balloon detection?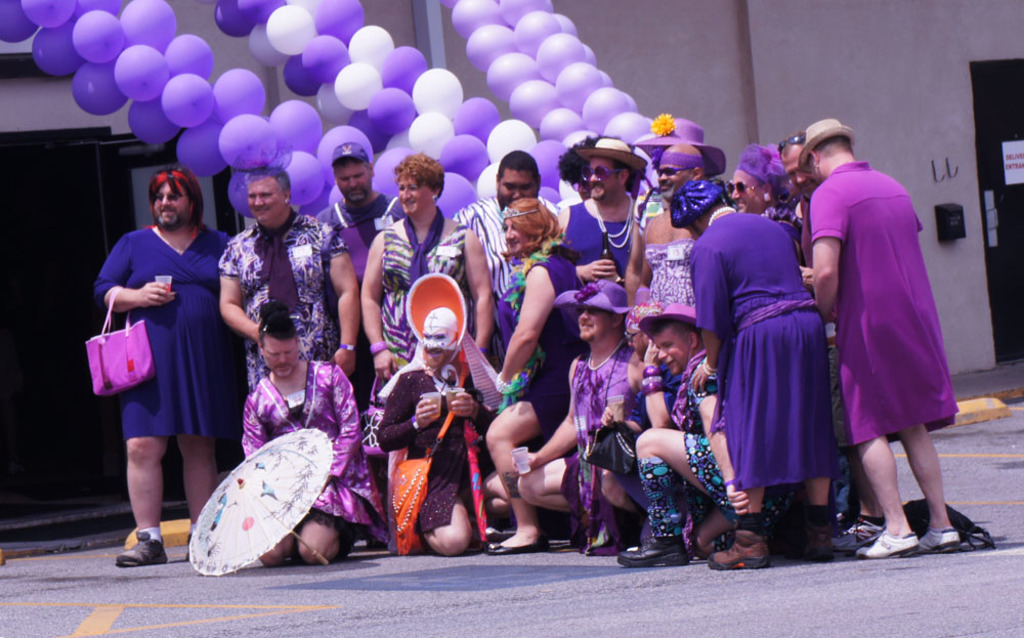
(160,35,215,83)
